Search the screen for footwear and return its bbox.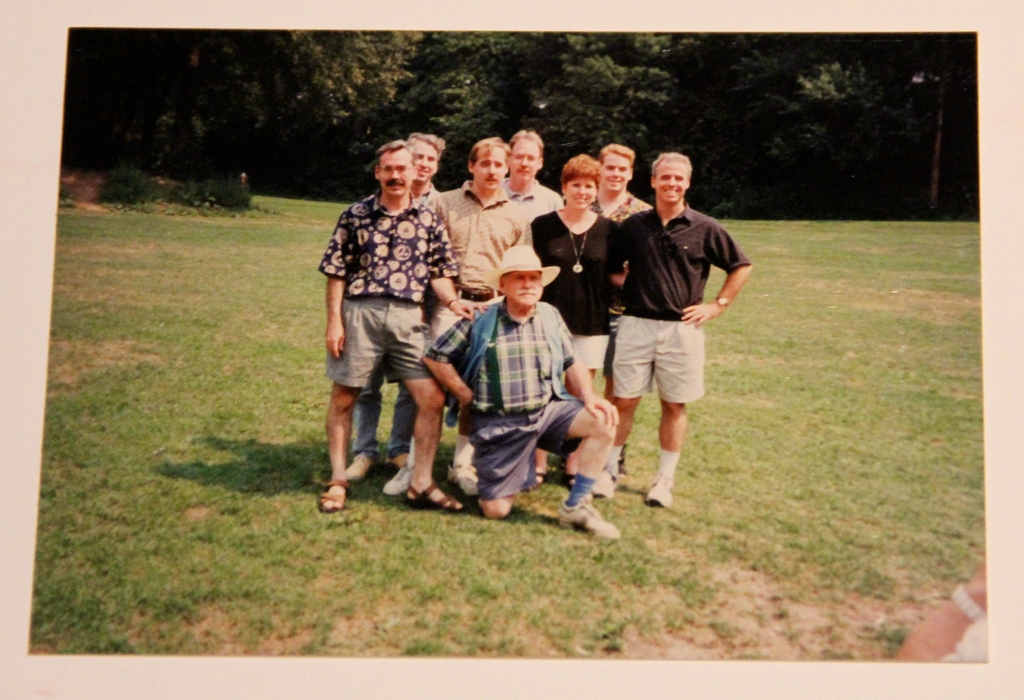
Found: locate(591, 464, 616, 496).
